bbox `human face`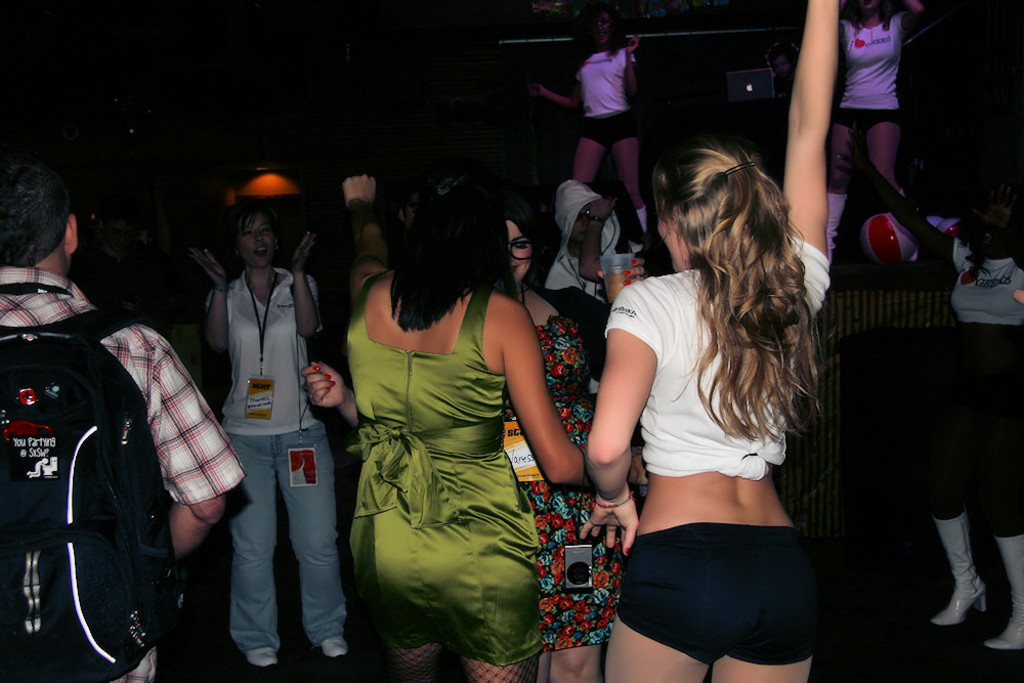
499, 218, 538, 287
